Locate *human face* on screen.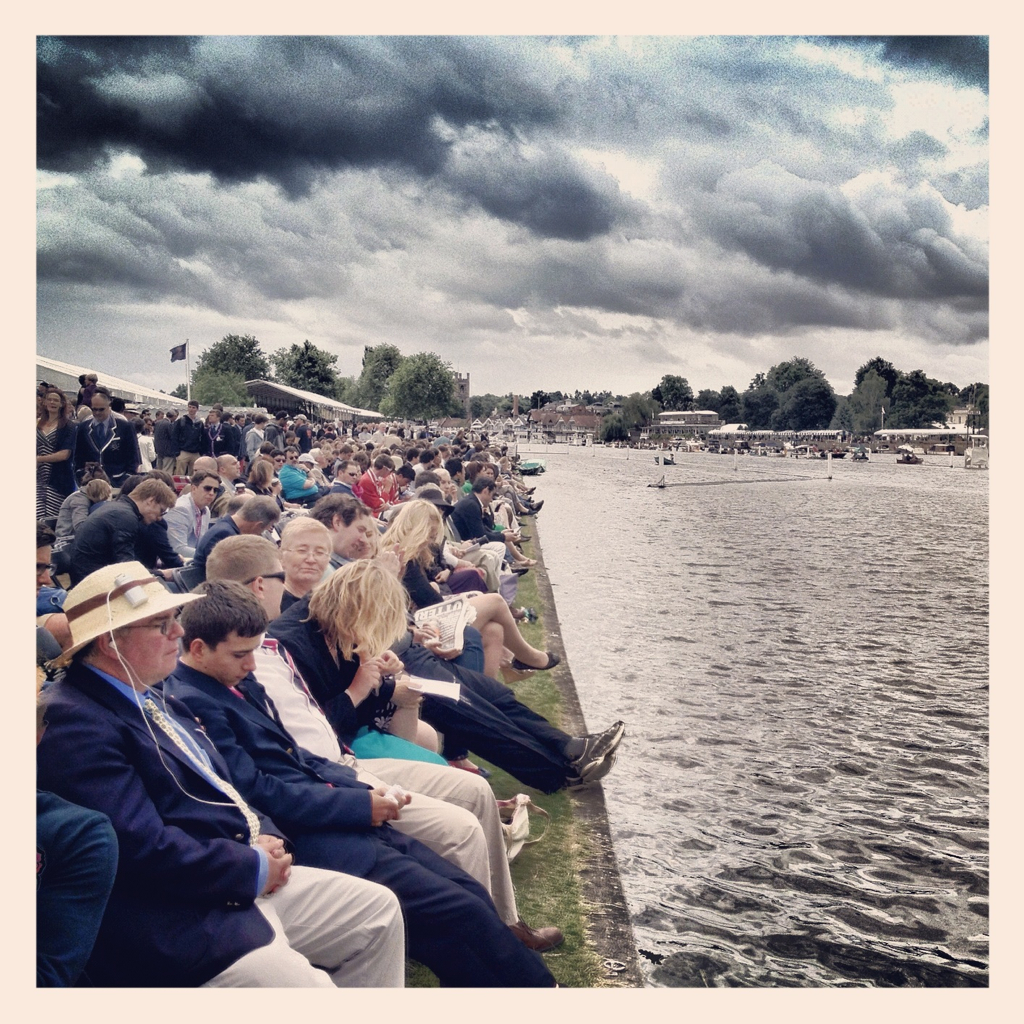
On screen at <box>263,565,293,627</box>.
